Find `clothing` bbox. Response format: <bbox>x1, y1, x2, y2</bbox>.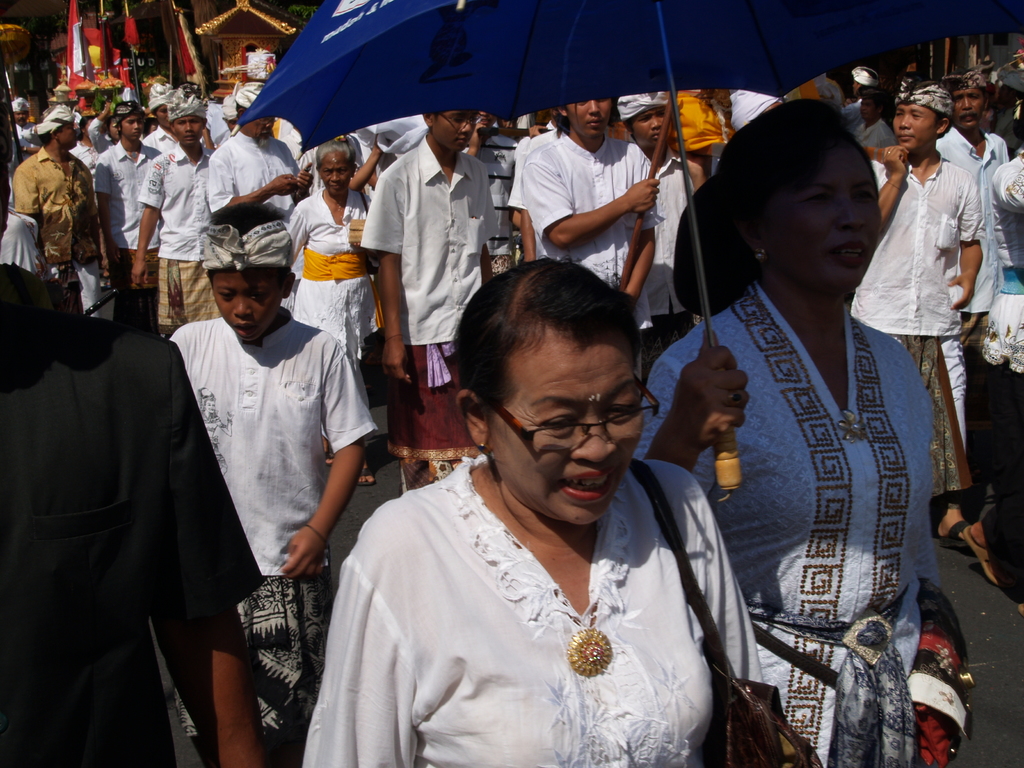
<bbox>326, 432, 759, 758</bbox>.
